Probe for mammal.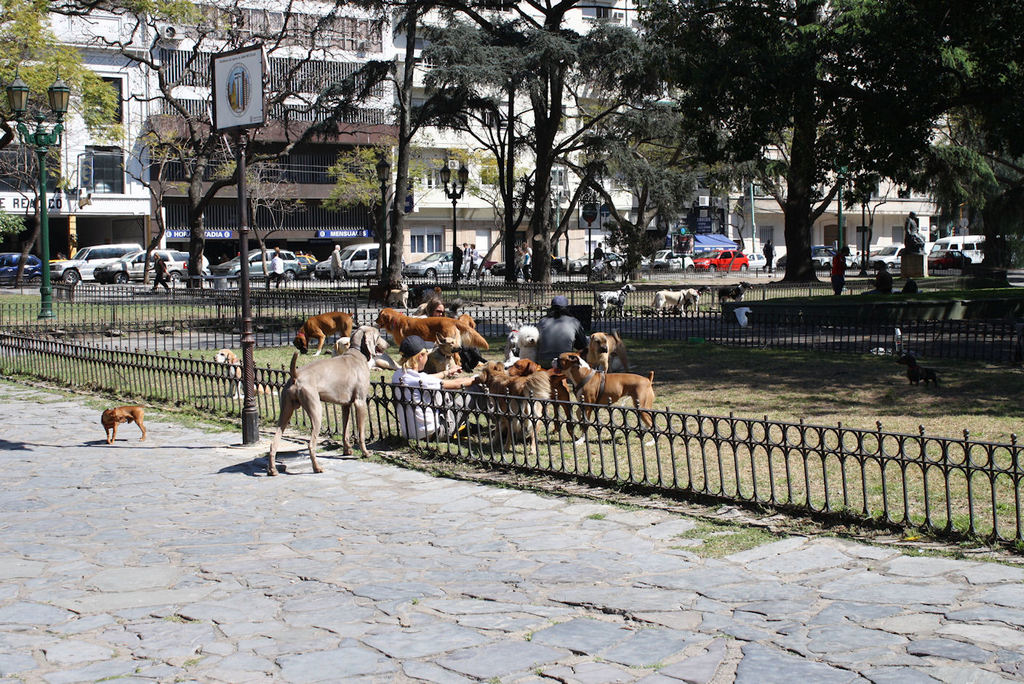
Probe result: <bbox>292, 309, 354, 356</bbox>.
